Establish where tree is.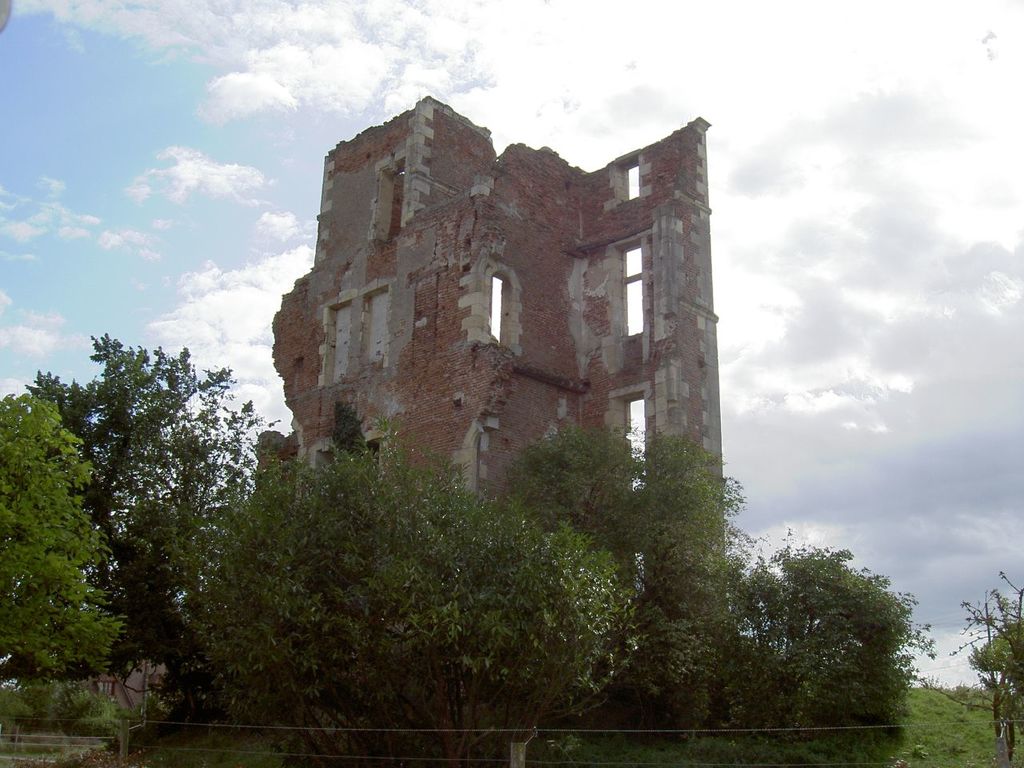
Established at [x1=0, y1=386, x2=125, y2=730].
